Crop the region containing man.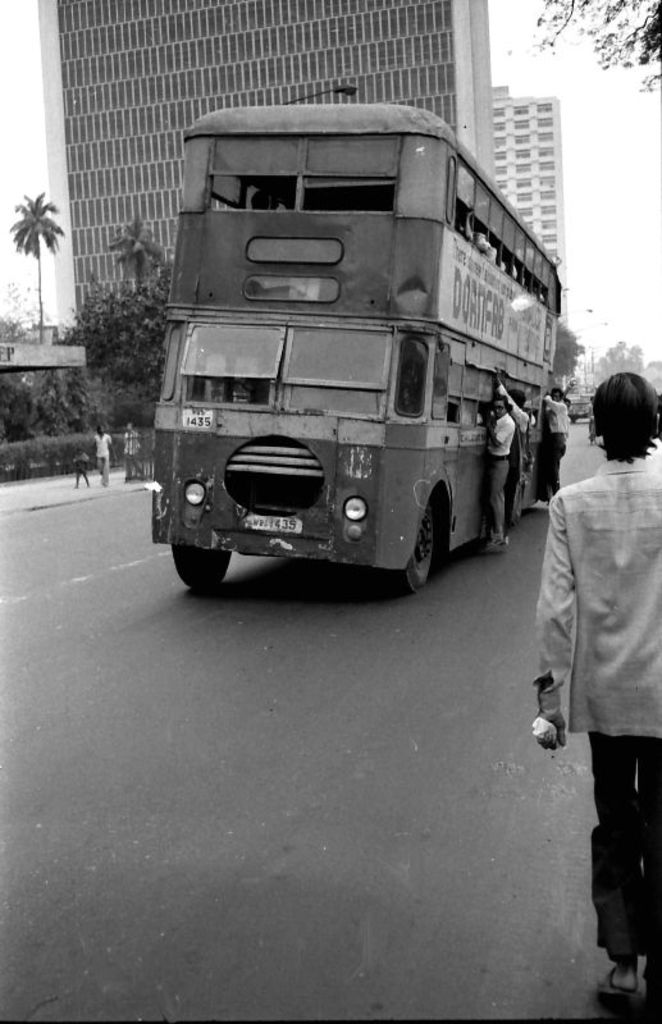
Crop region: crop(520, 344, 661, 920).
